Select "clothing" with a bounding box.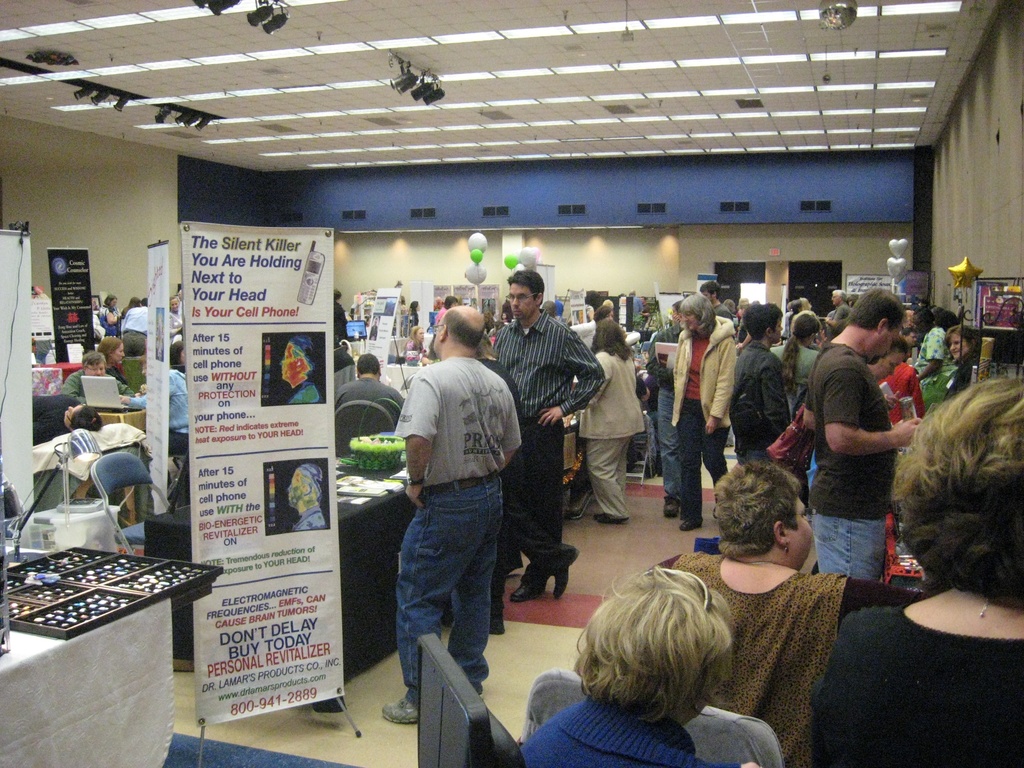
(369, 323, 380, 340).
